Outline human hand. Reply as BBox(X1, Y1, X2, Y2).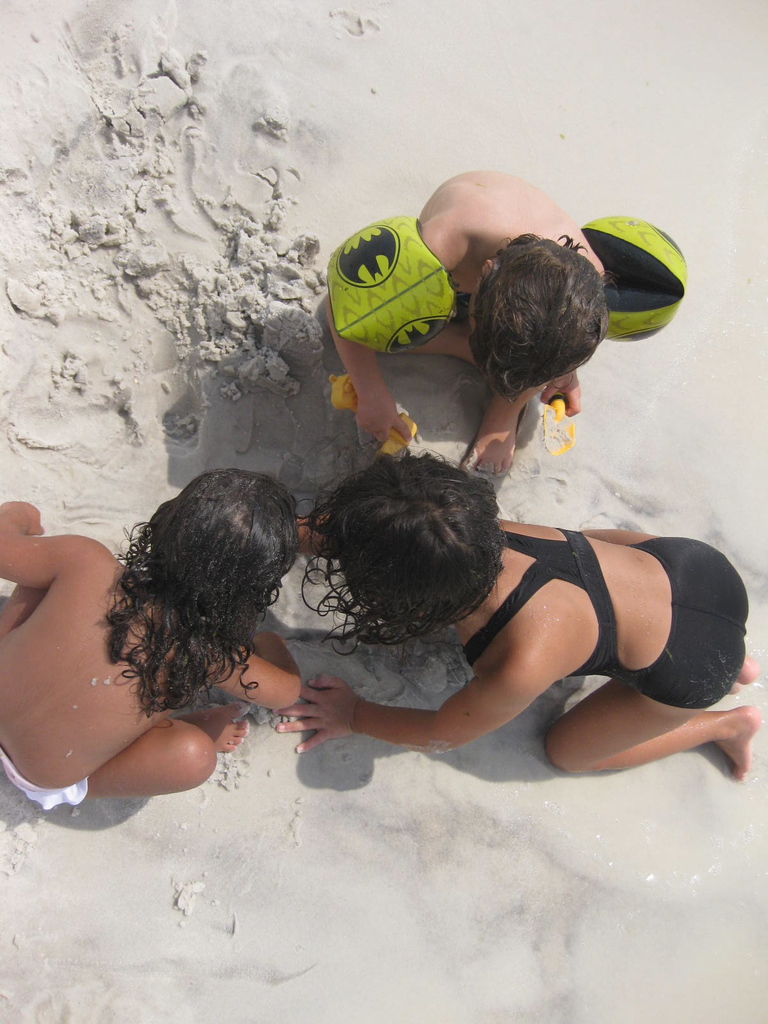
BBox(0, 500, 45, 540).
